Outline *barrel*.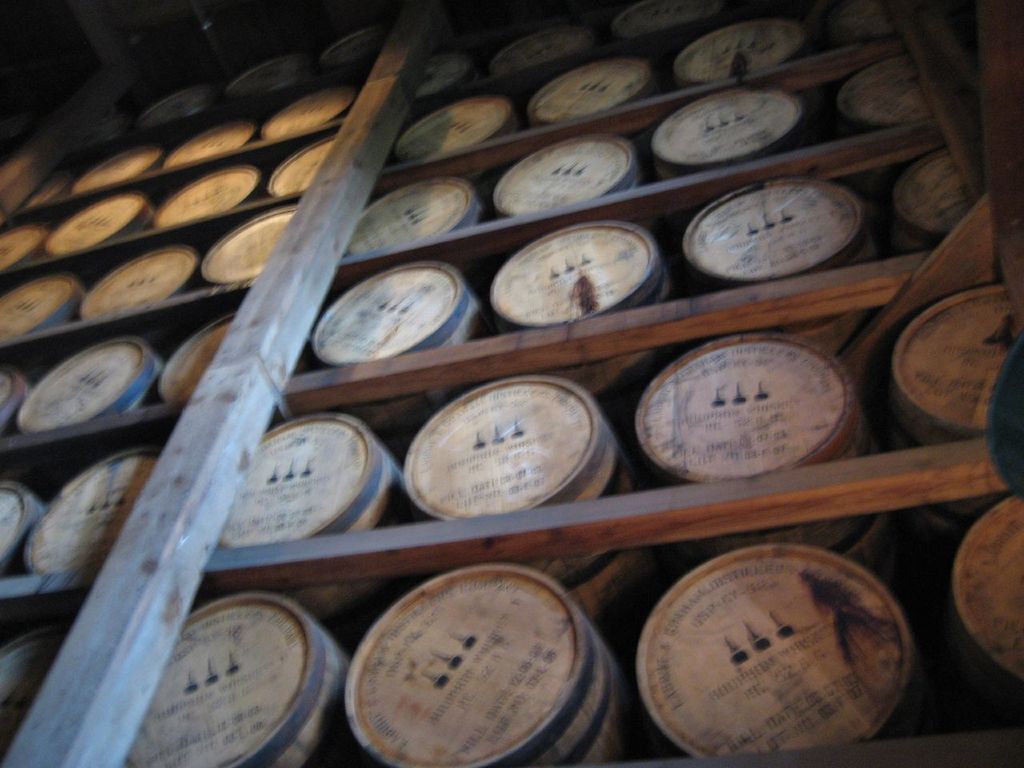
Outline: (0,601,82,757).
